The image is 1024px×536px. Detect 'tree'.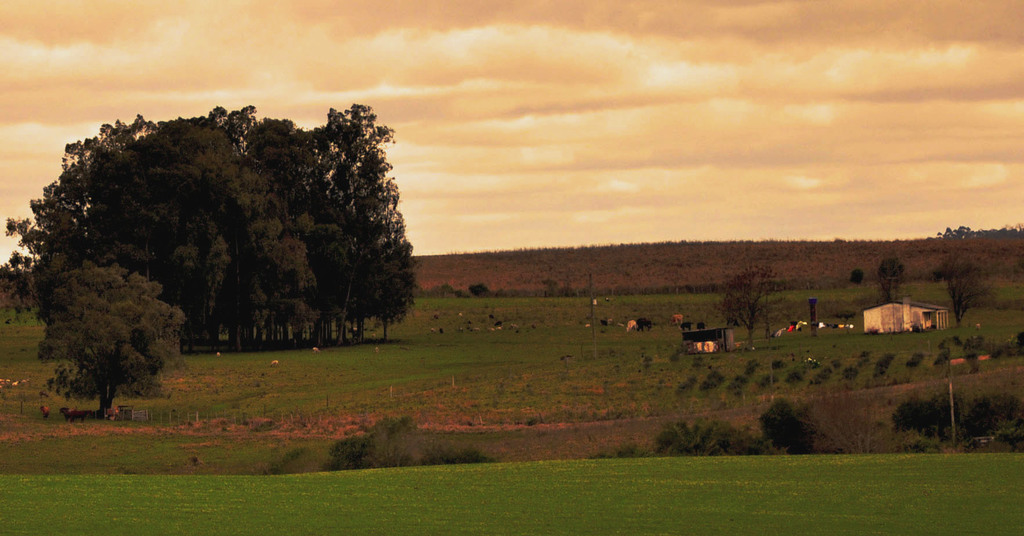
Detection: x1=312 y1=97 x2=419 y2=339.
